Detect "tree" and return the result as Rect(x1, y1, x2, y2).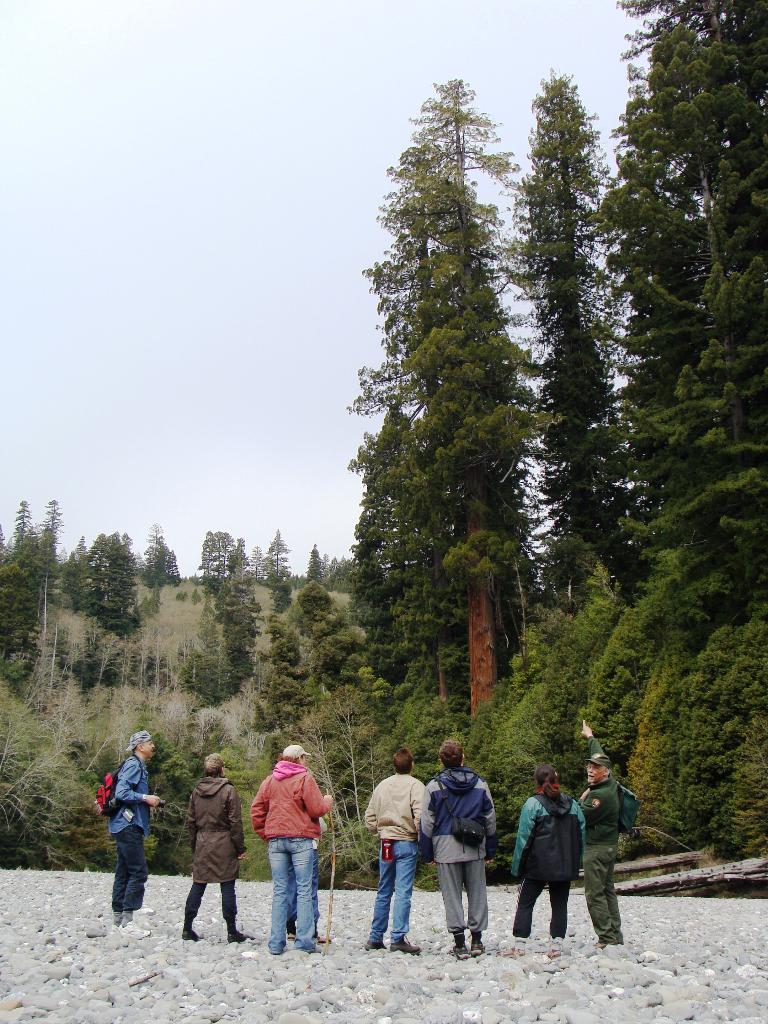
Rect(167, 586, 236, 707).
